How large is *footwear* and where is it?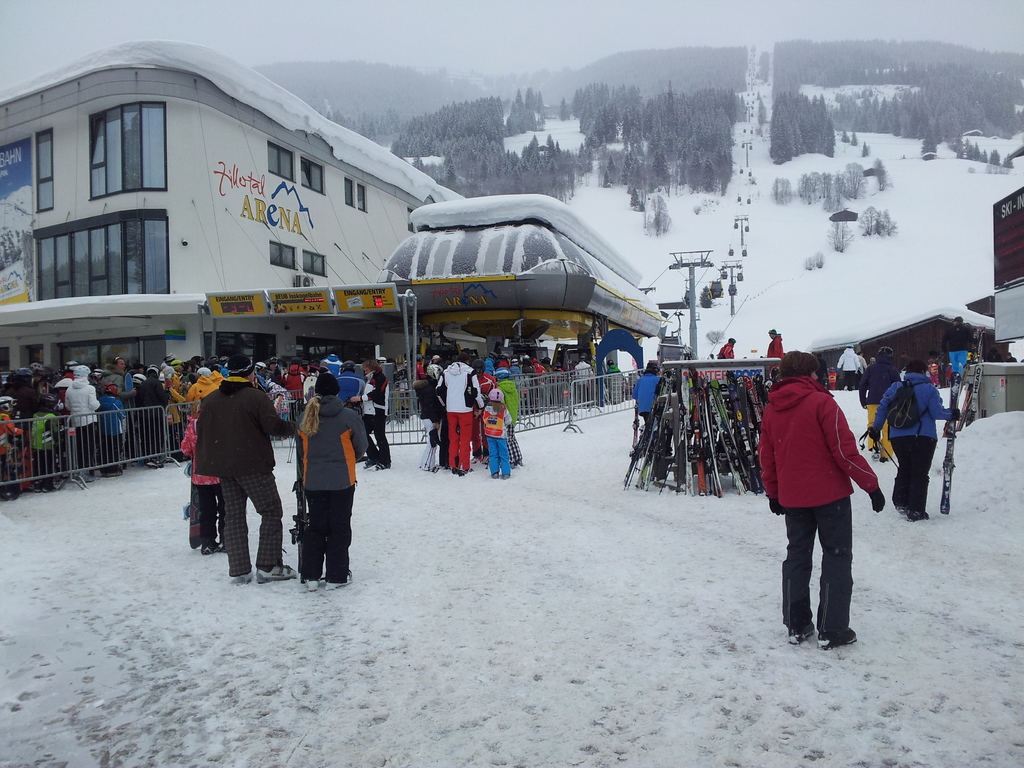
Bounding box: box(909, 510, 932, 519).
